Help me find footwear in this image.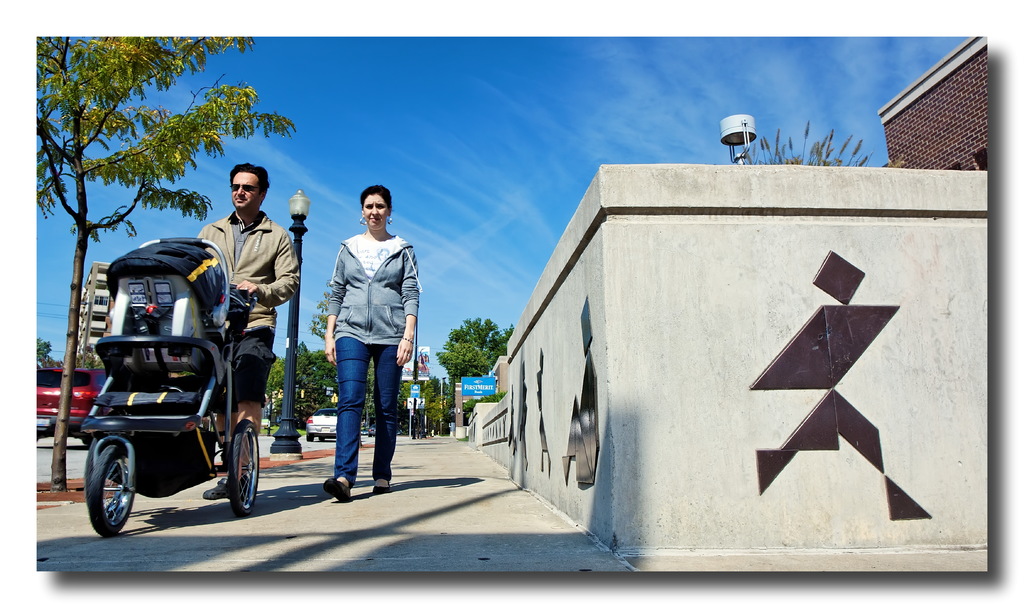
Found it: locate(324, 476, 349, 505).
